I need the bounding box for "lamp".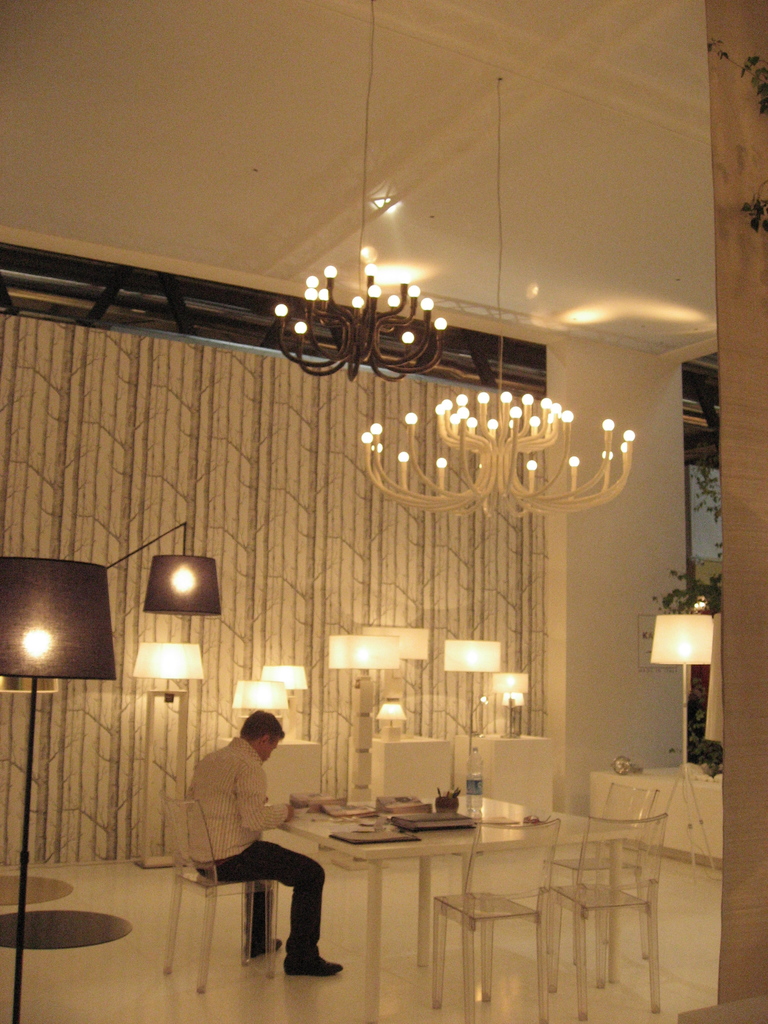
Here it is: [x1=377, y1=695, x2=407, y2=742].
